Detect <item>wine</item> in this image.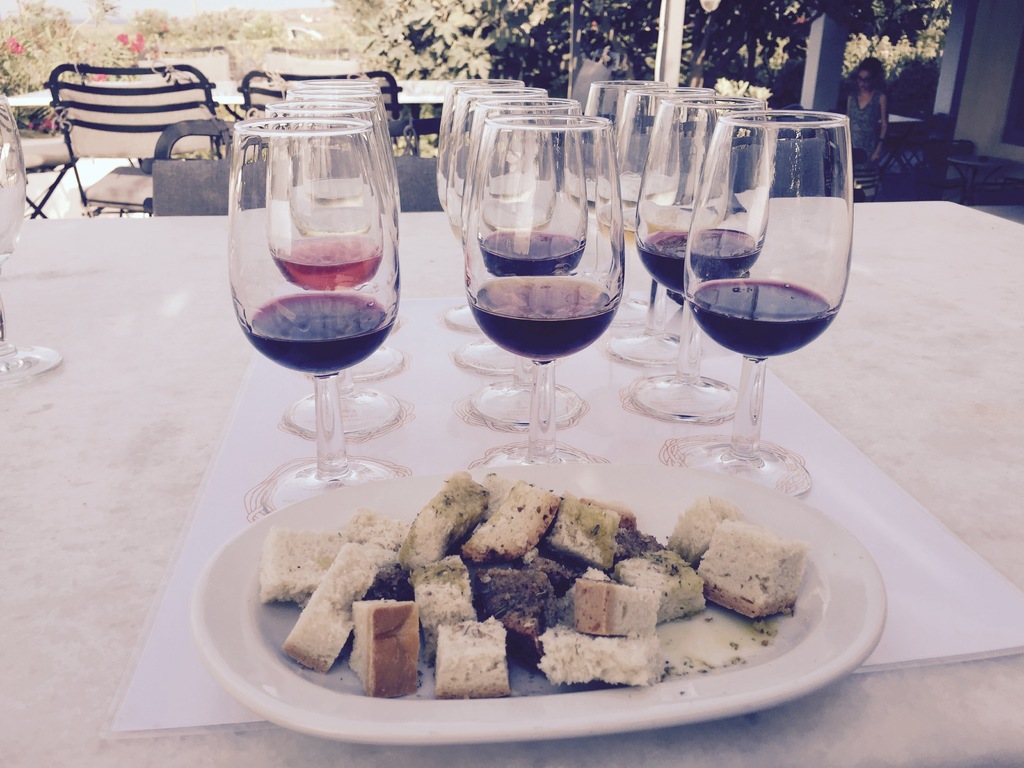
Detection: x1=566 y1=185 x2=678 y2=218.
